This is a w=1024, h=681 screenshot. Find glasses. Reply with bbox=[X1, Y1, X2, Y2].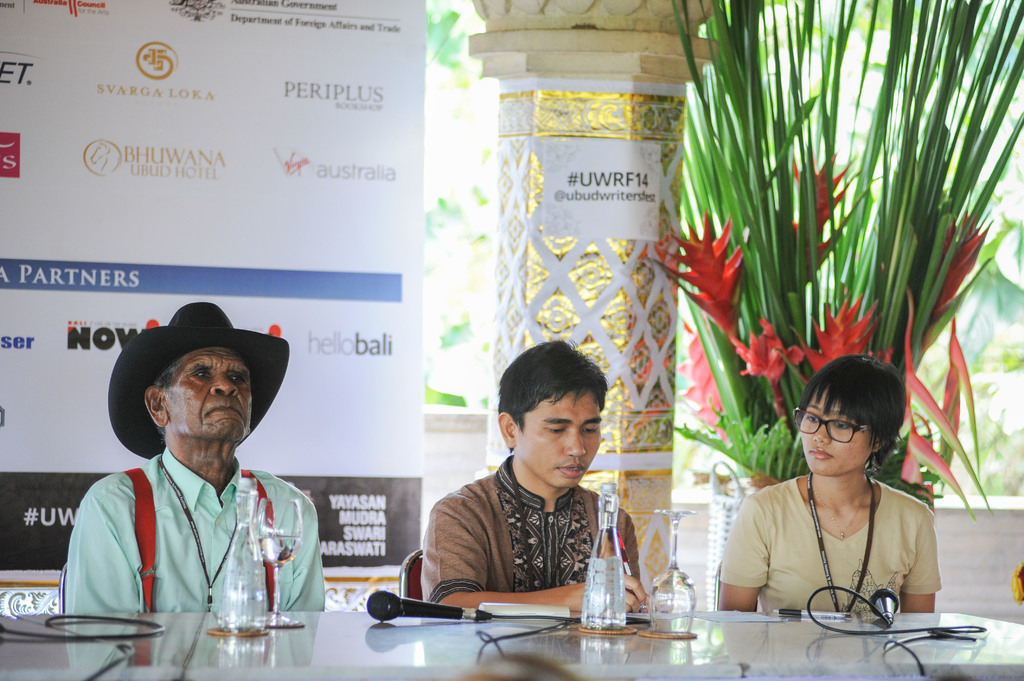
bbox=[804, 429, 908, 471].
